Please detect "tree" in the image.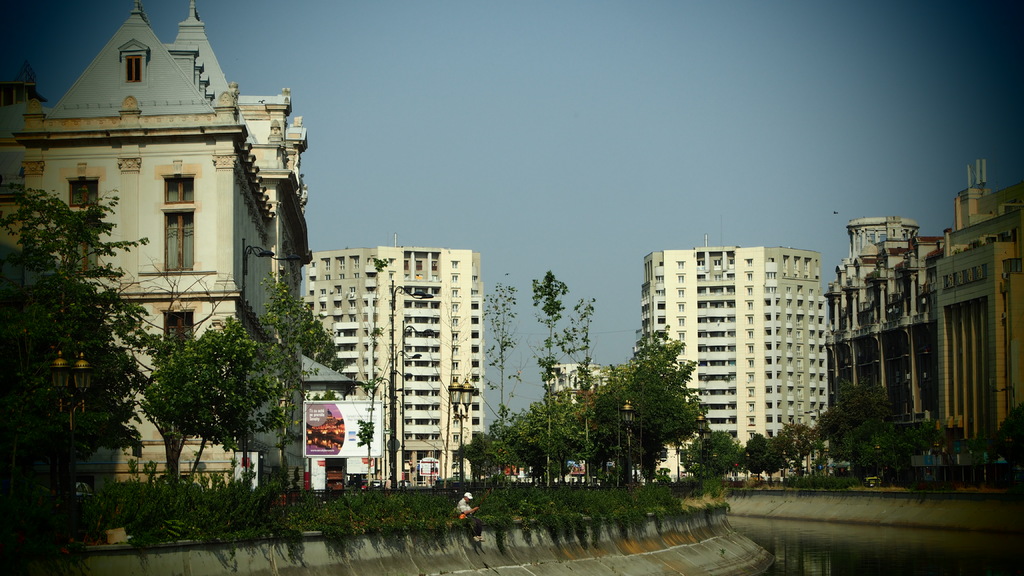
(x1=737, y1=429, x2=776, y2=486).
